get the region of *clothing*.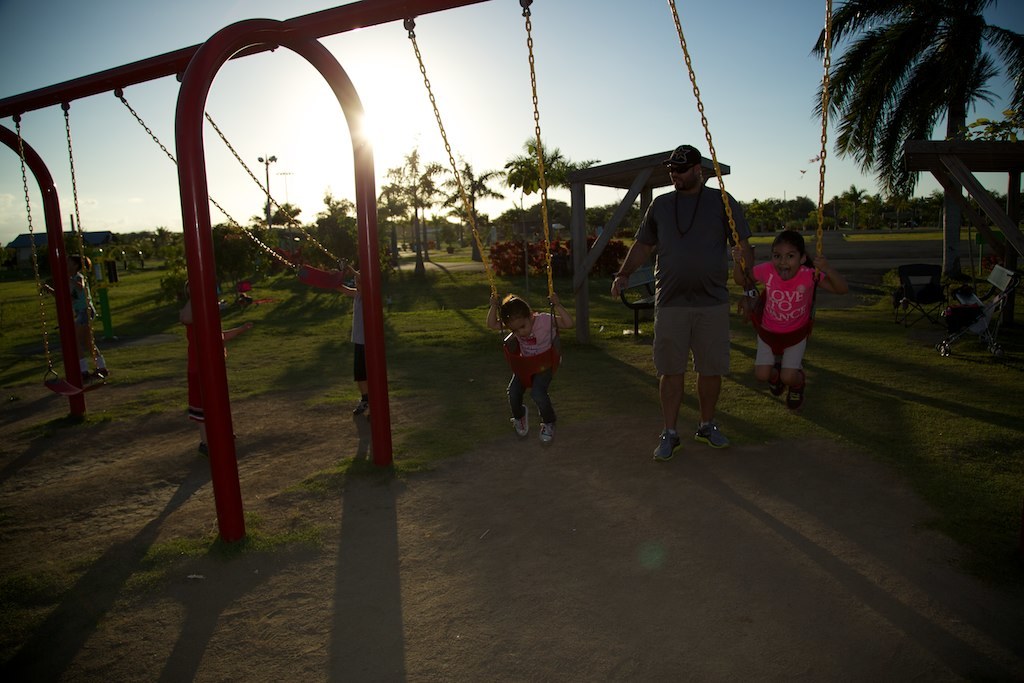
x1=644, y1=140, x2=749, y2=431.
